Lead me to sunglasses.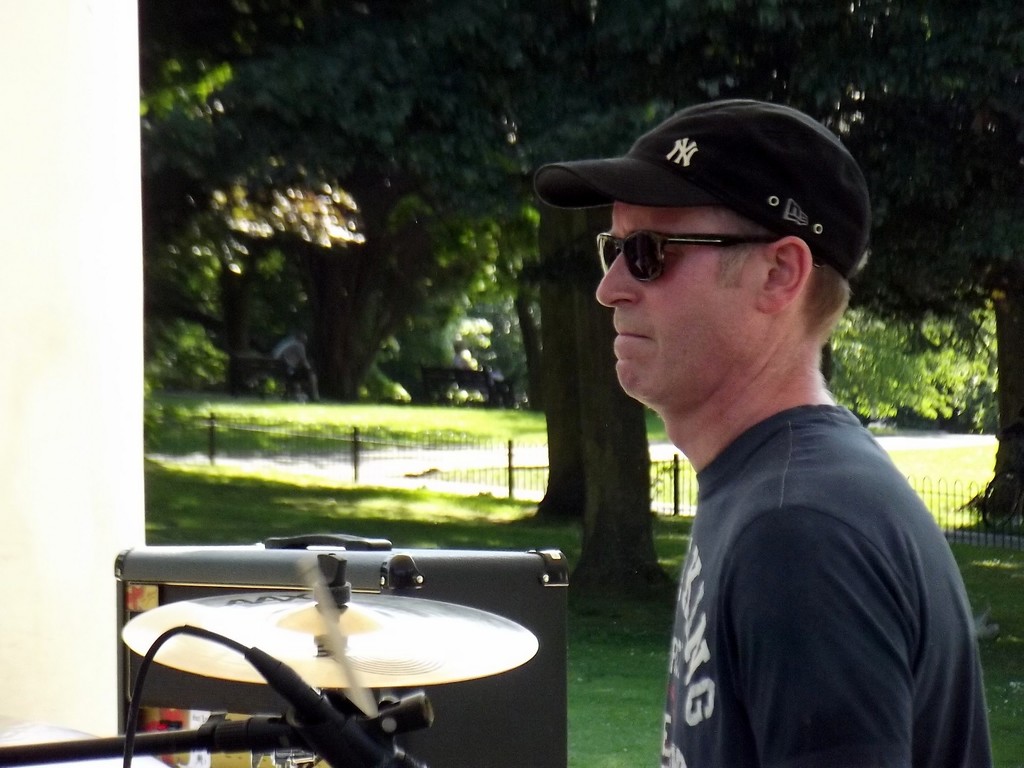
Lead to bbox(593, 228, 824, 284).
